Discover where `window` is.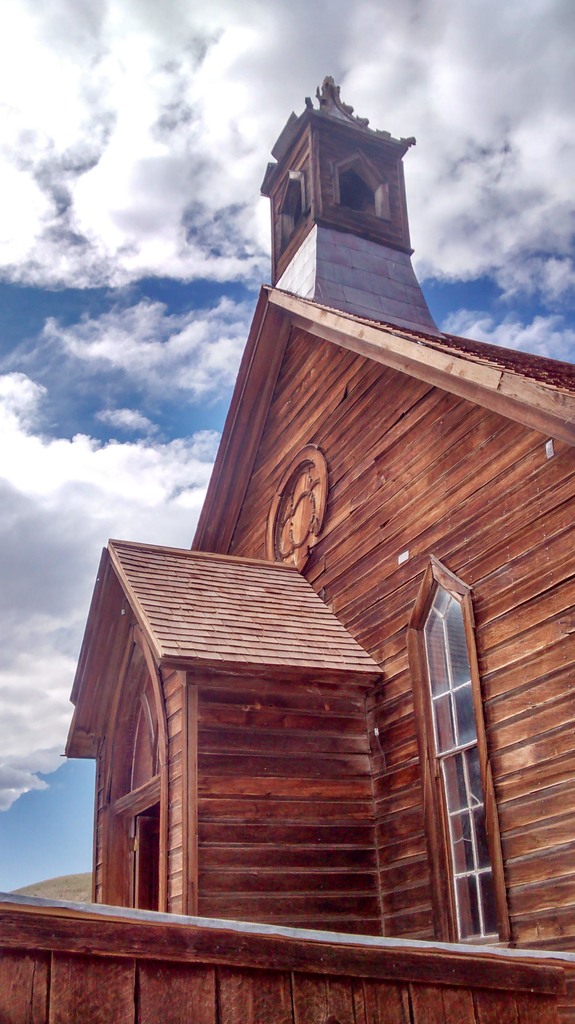
Discovered at select_region(407, 525, 503, 948).
